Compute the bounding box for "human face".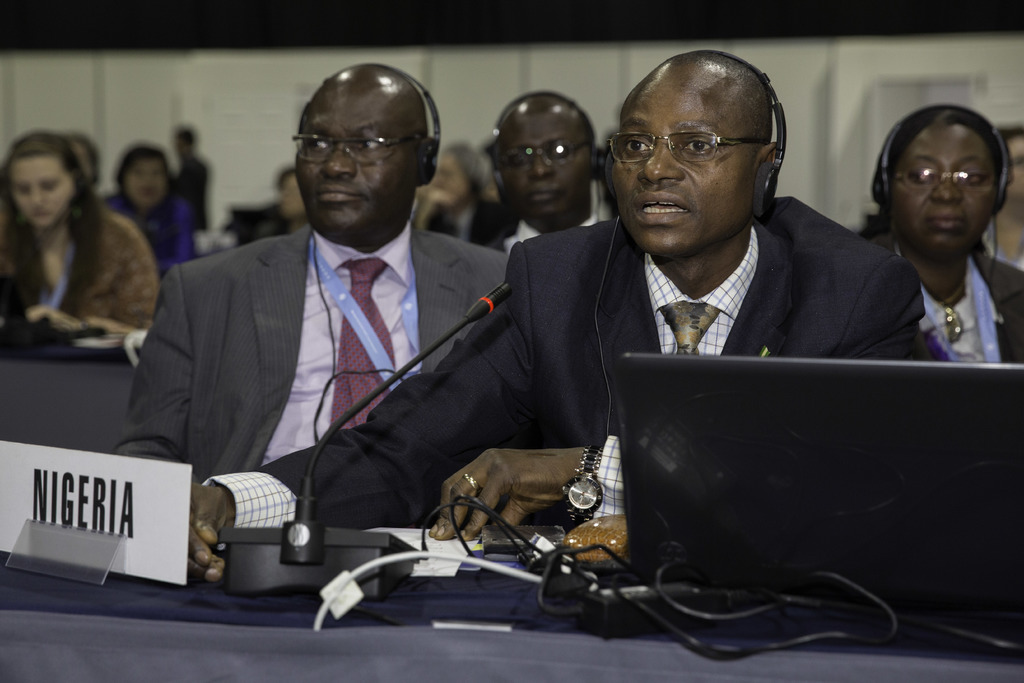
605 72 755 253.
